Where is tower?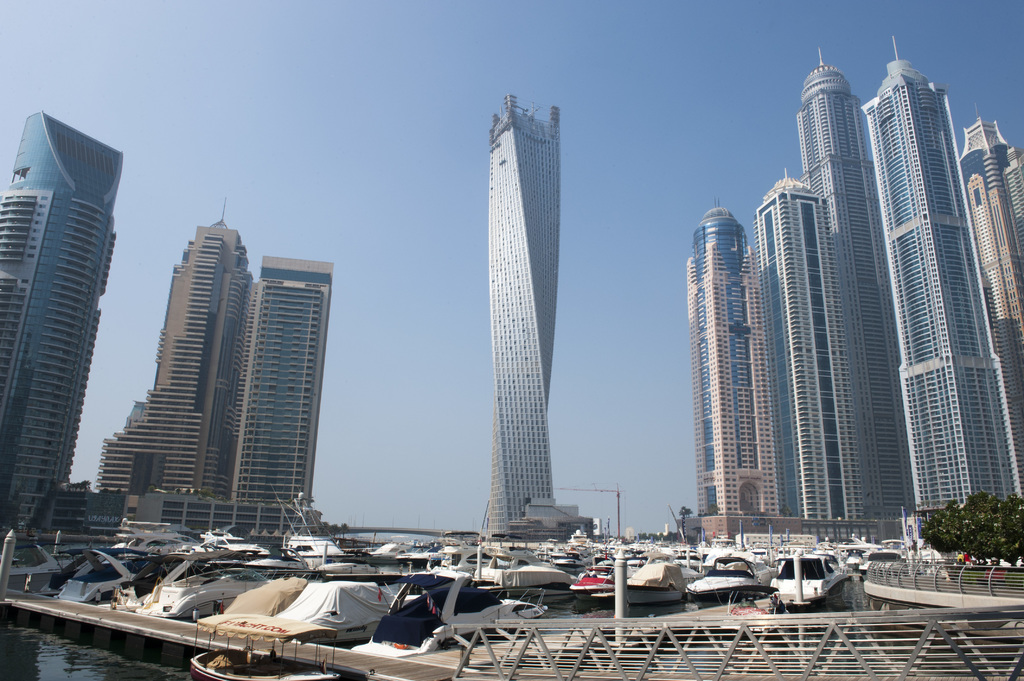
rect(865, 32, 1015, 499).
